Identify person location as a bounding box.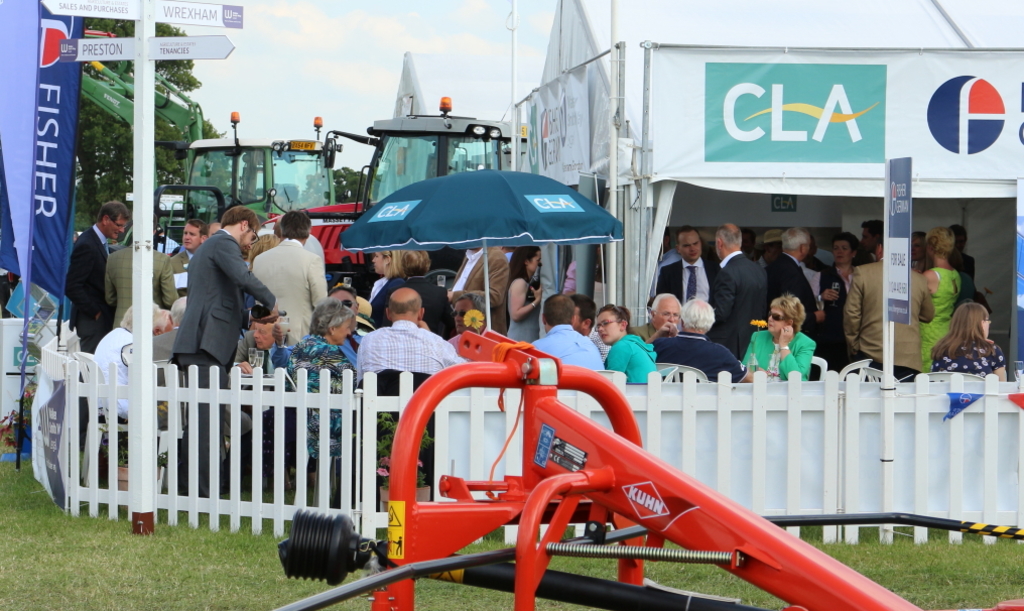
bbox=[655, 293, 772, 381].
